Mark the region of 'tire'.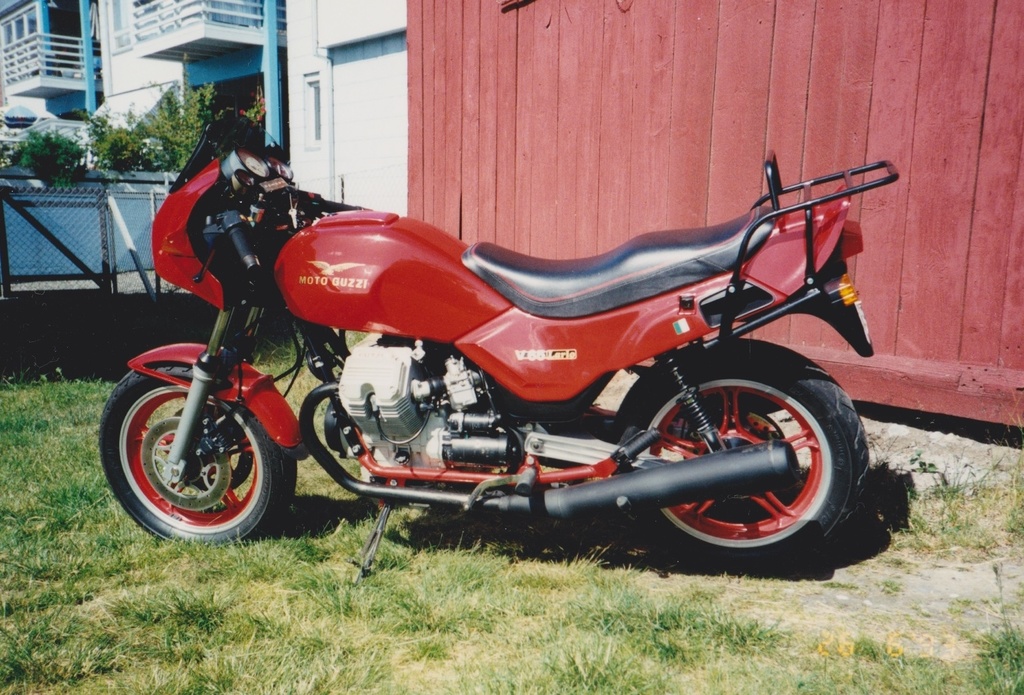
Region: 622,336,863,575.
